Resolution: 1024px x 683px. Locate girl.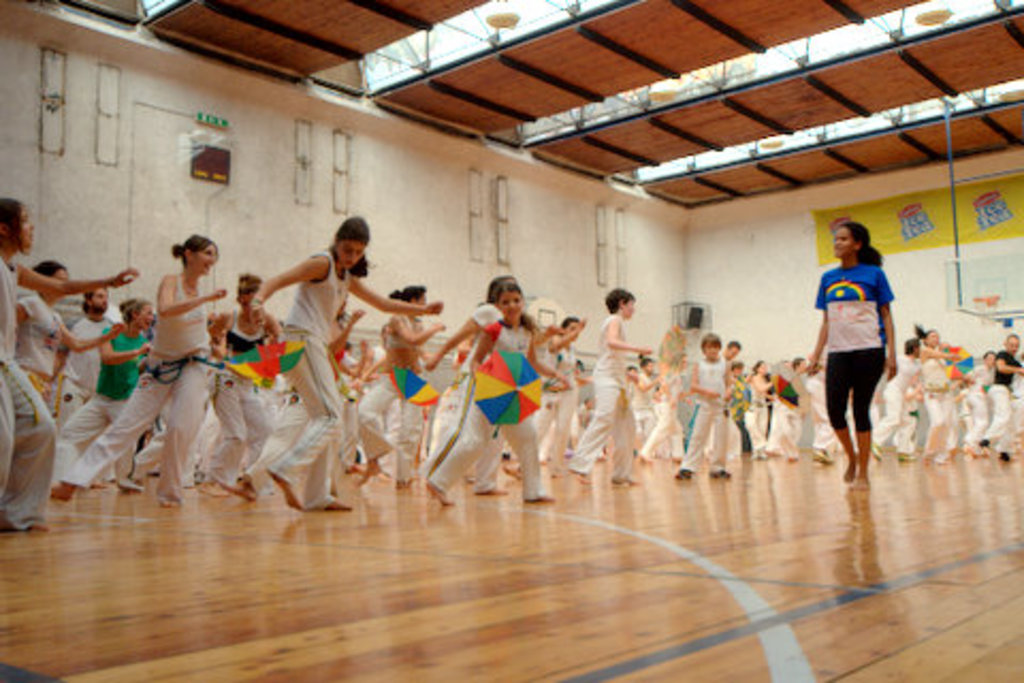
250,222,435,517.
